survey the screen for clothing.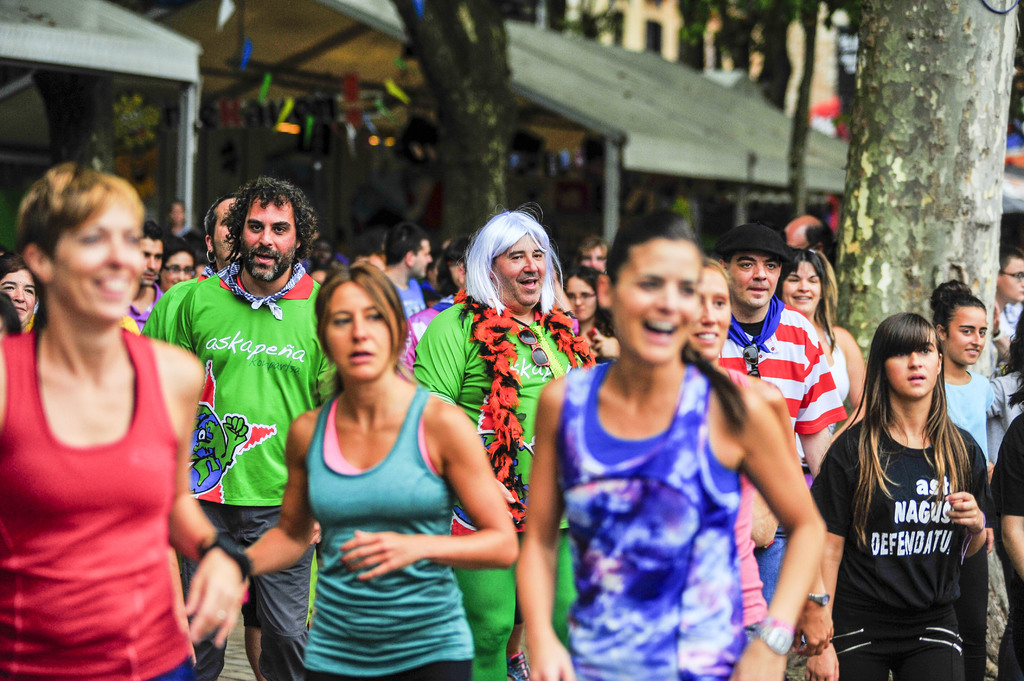
Survey found: rect(823, 414, 965, 664).
